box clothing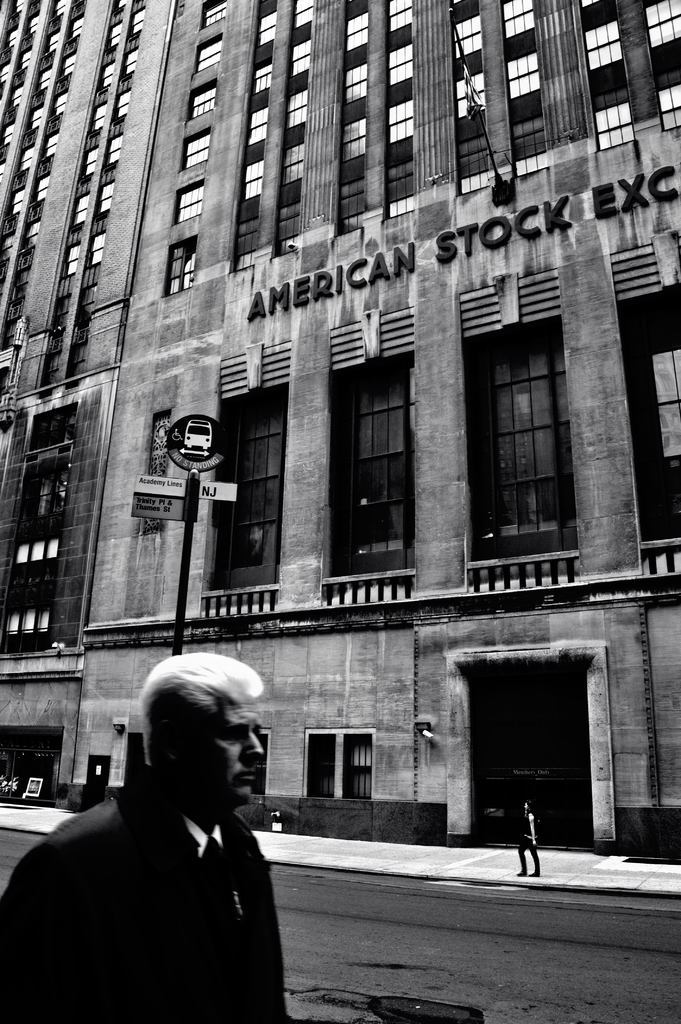
detection(32, 737, 300, 1012)
